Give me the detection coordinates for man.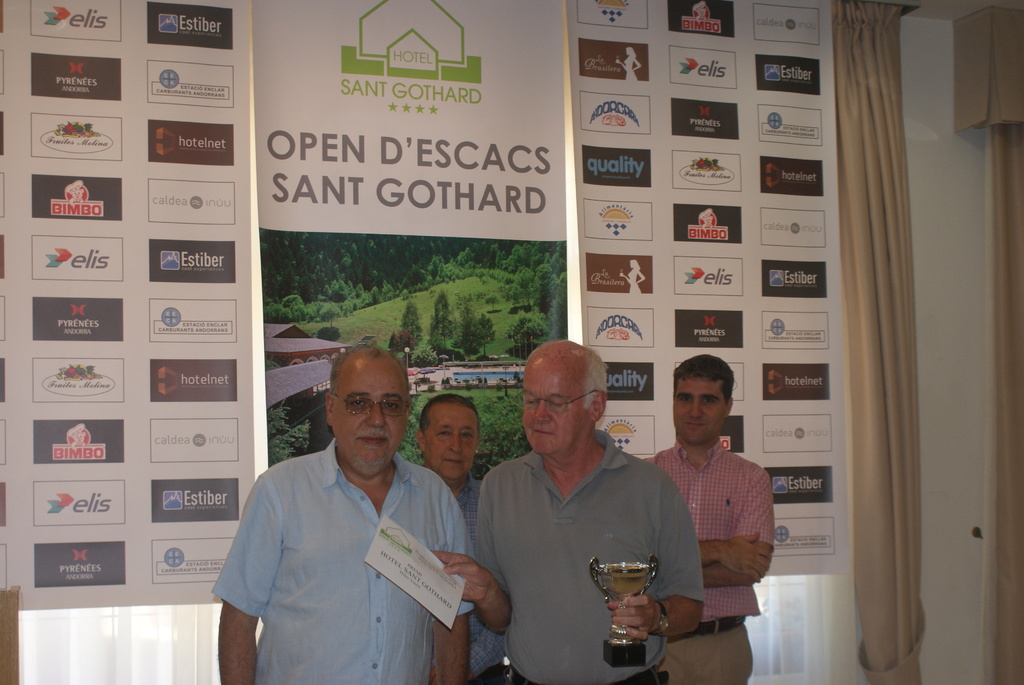
select_region(427, 335, 707, 684).
